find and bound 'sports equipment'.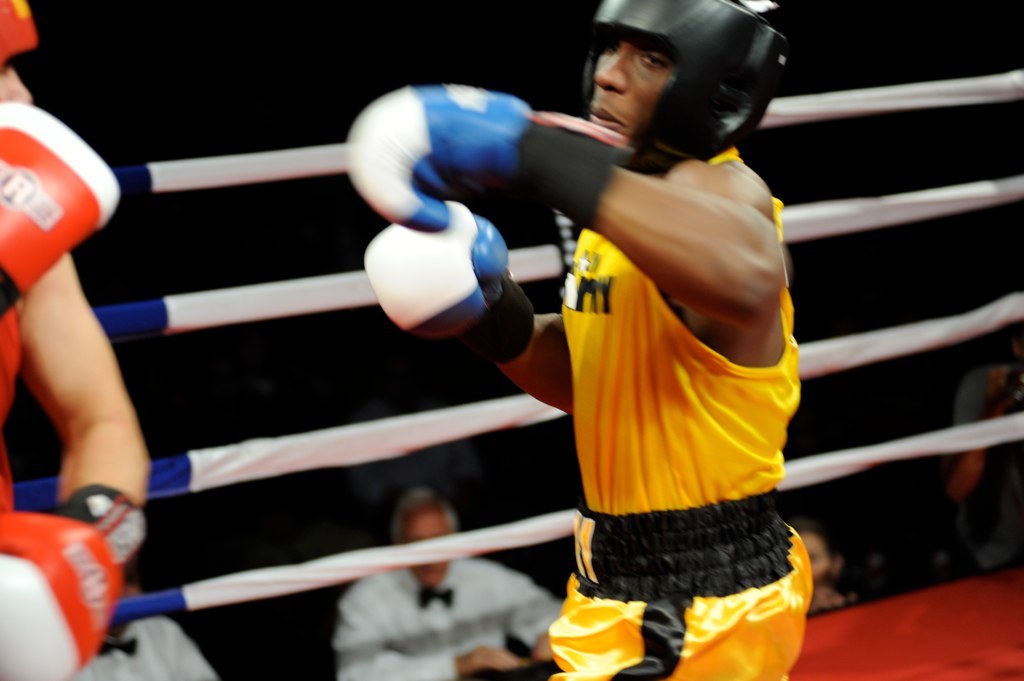
Bound: Rect(343, 83, 533, 236).
